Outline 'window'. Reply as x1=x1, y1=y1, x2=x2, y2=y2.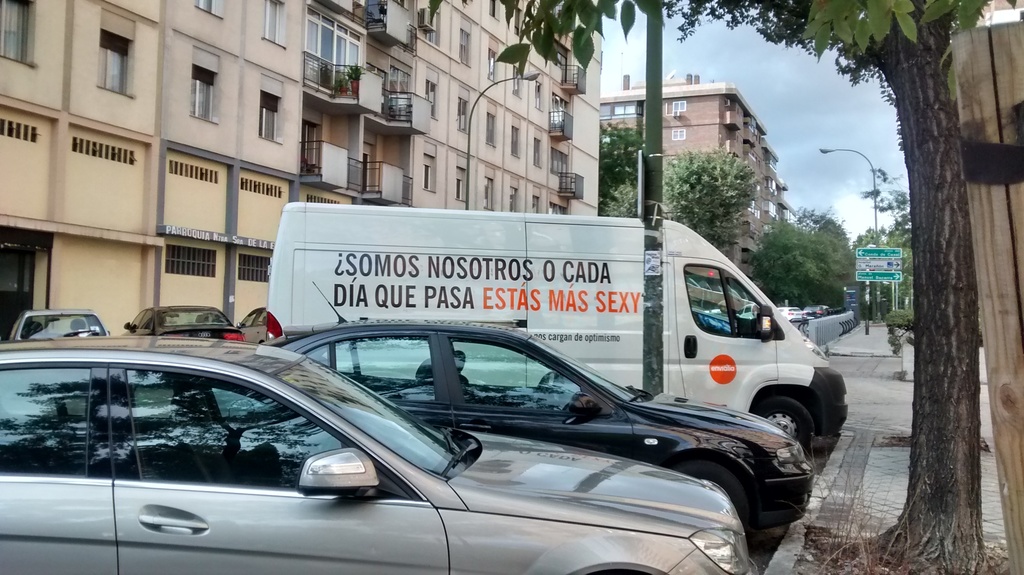
x1=99, y1=4, x2=138, y2=95.
